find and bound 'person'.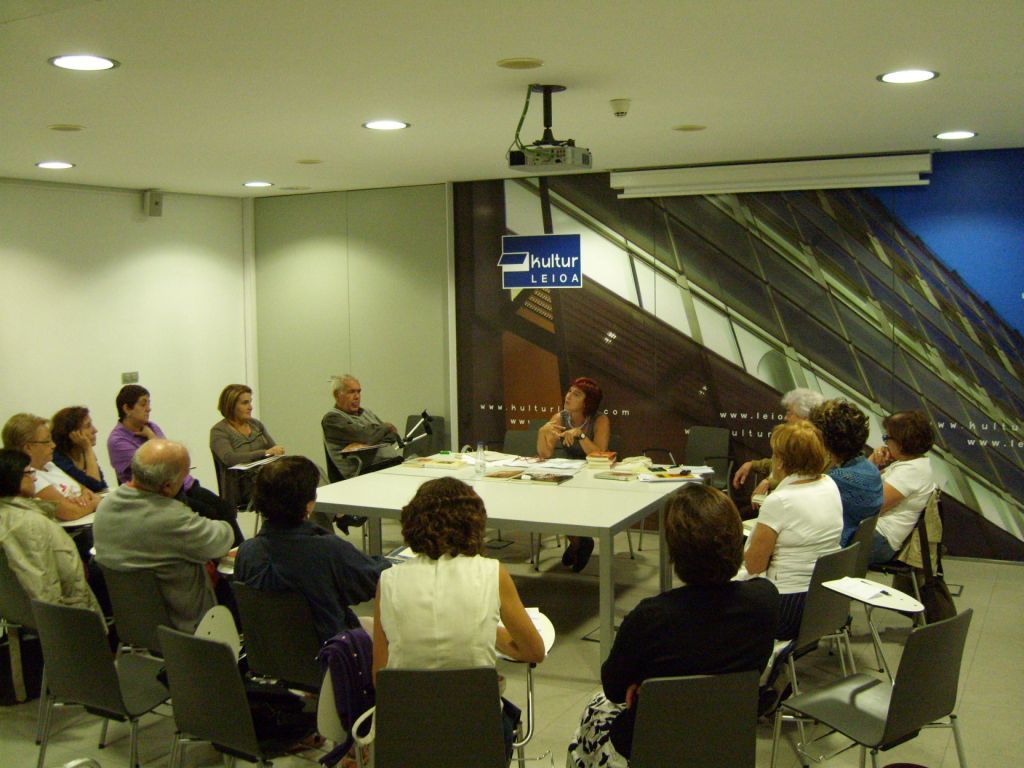
Bound: 812 419 880 571.
